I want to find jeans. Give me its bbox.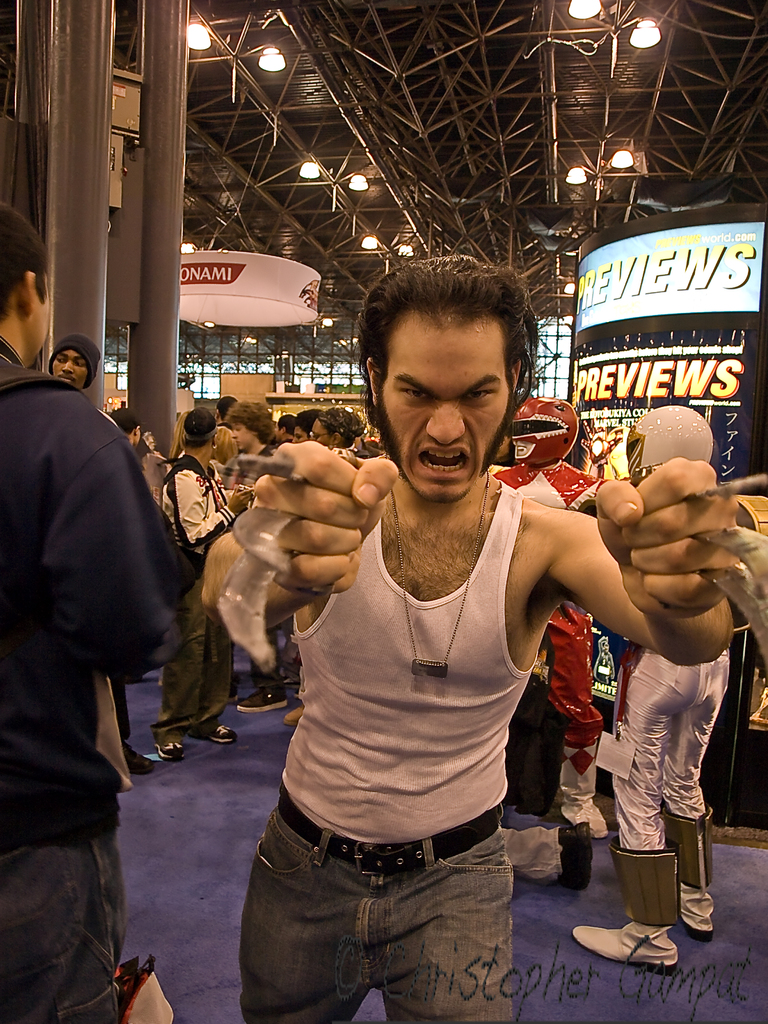
233 795 557 1023.
